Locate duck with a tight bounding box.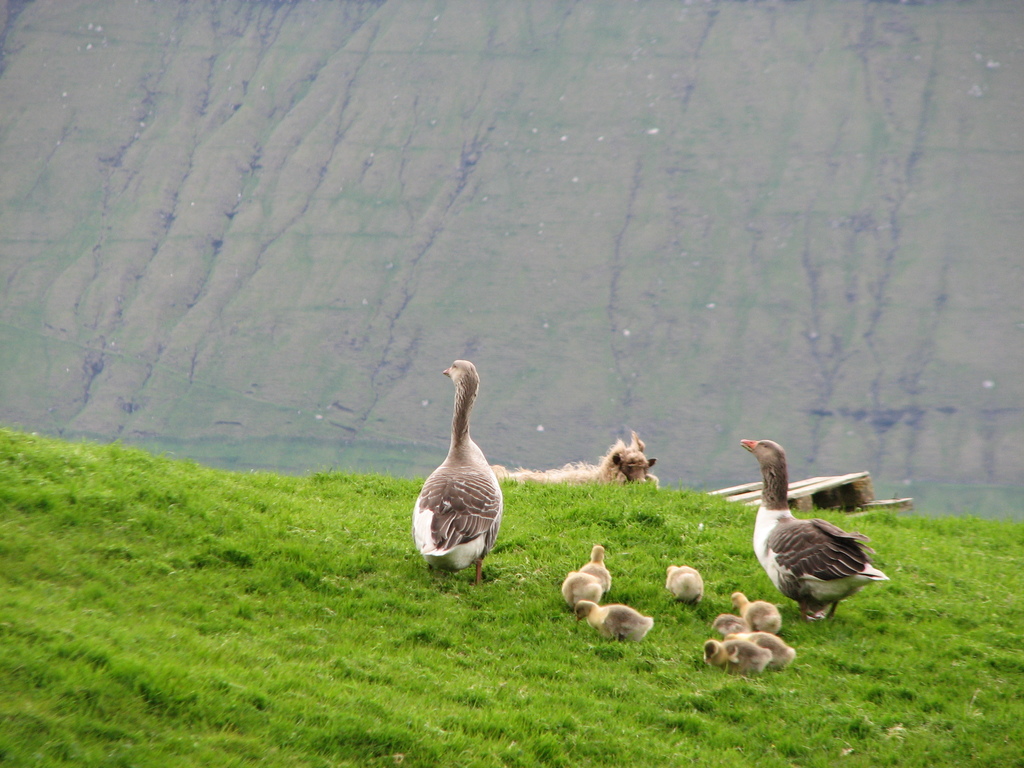
bbox(738, 435, 895, 623).
